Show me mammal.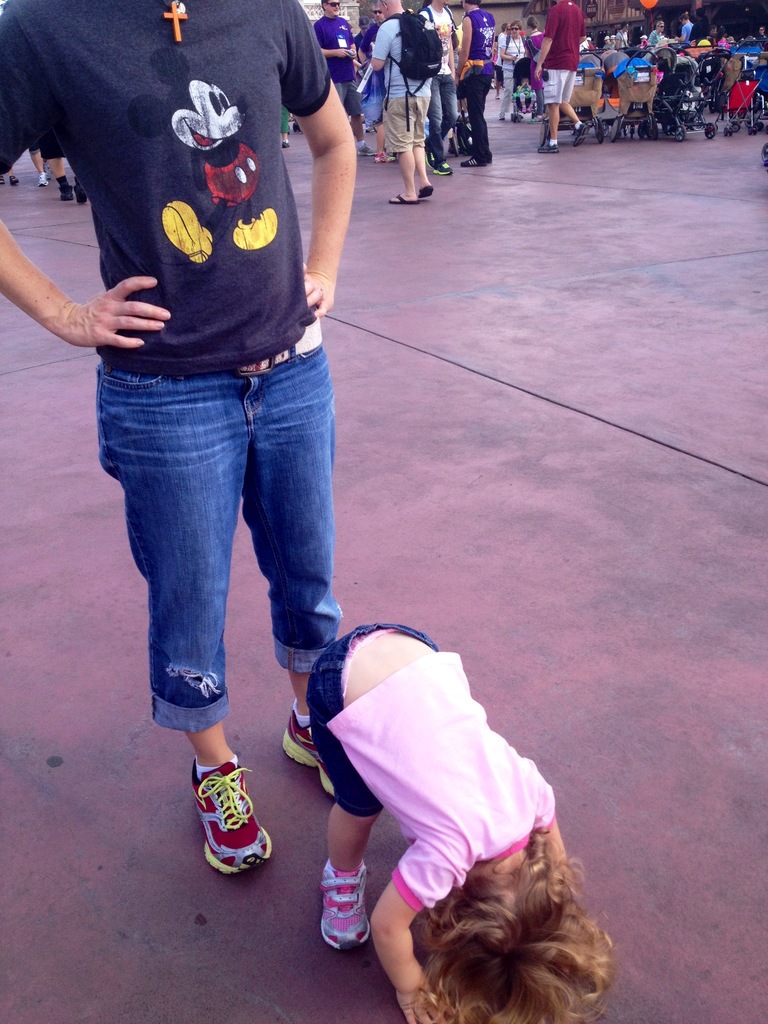
mammal is here: locate(458, 0, 499, 169).
